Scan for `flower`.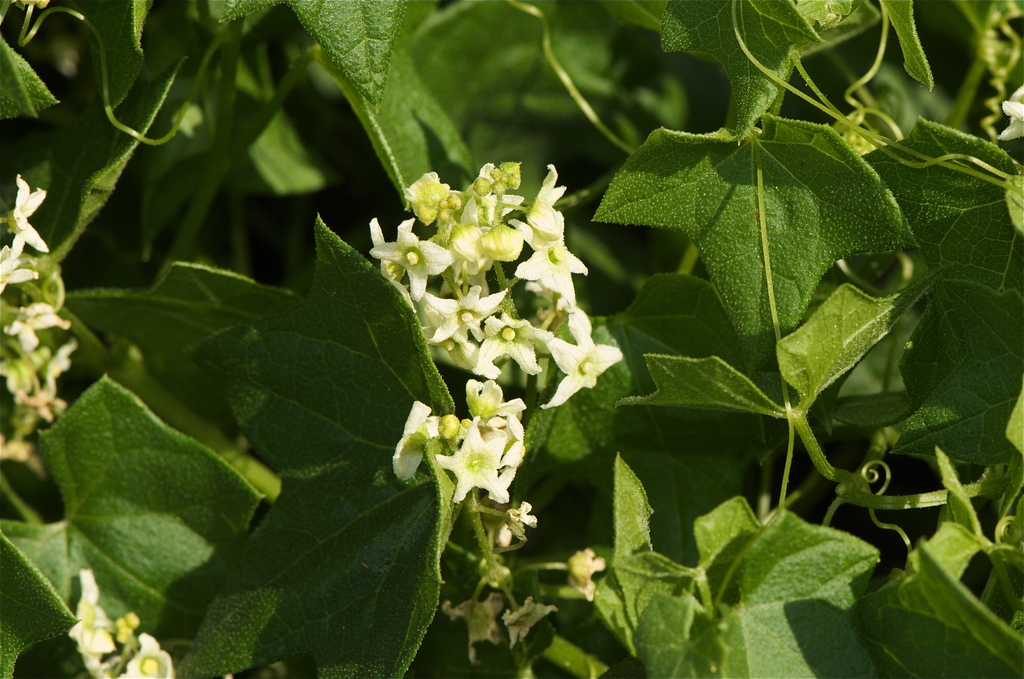
Scan result: (493, 493, 537, 550).
